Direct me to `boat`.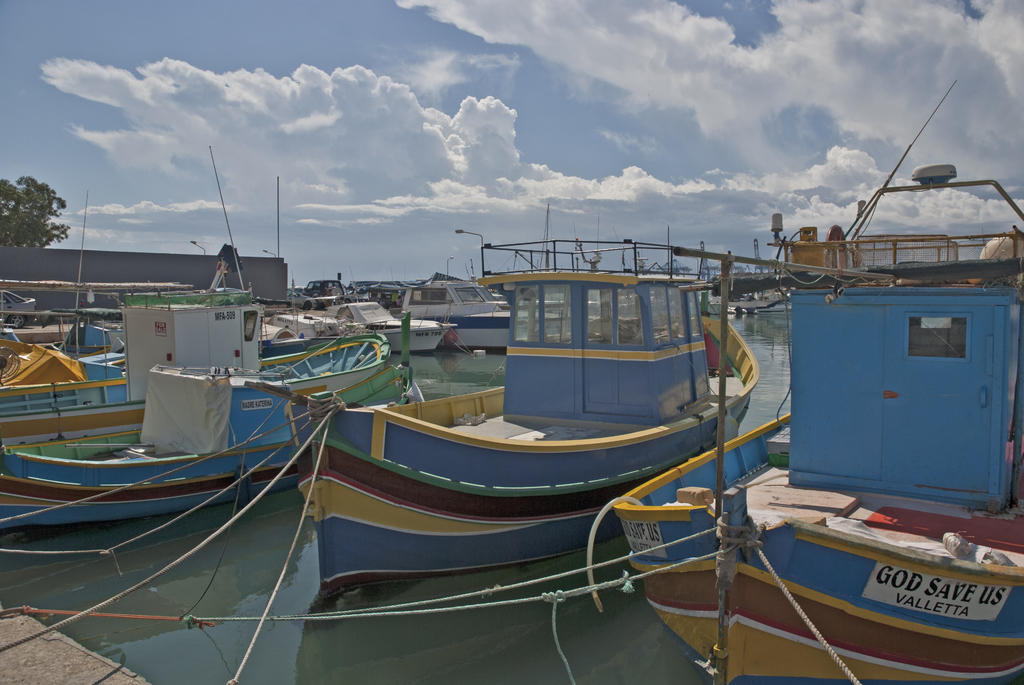
Direction: [x1=0, y1=288, x2=428, y2=547].
